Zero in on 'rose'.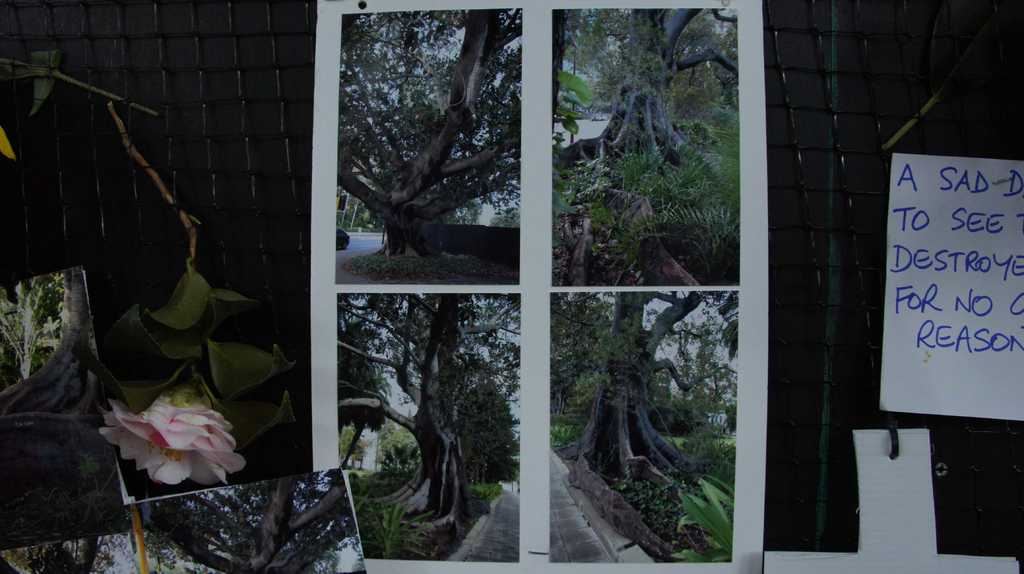
Zeroed in: BBox(97, 388, 248, 488).
